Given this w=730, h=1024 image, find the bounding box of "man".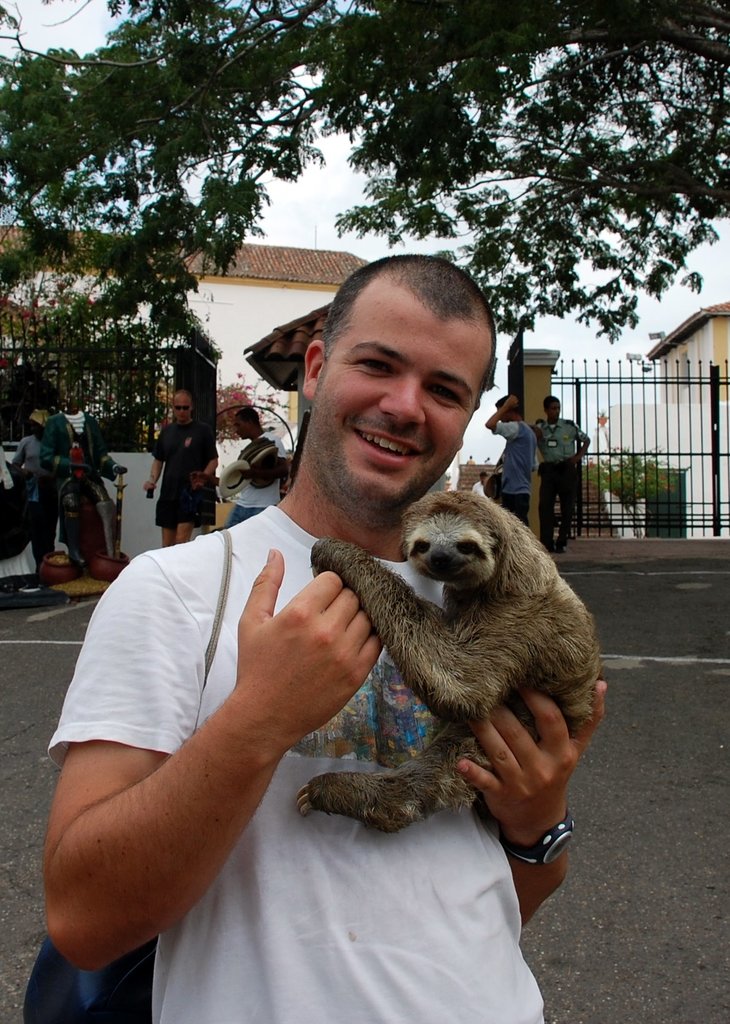
region(548, 399, 586, 552).
